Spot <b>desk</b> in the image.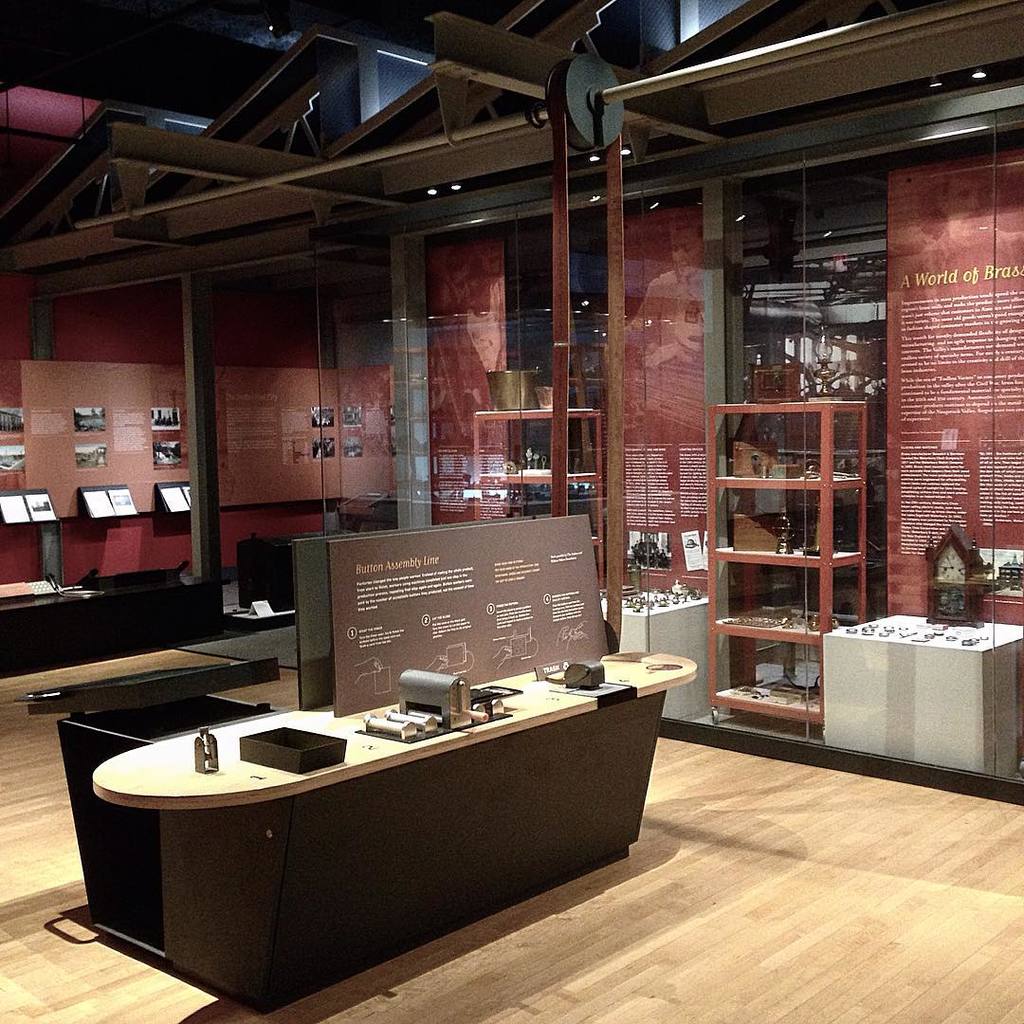
<b>desk</b> found at 818/595/1016/797.
